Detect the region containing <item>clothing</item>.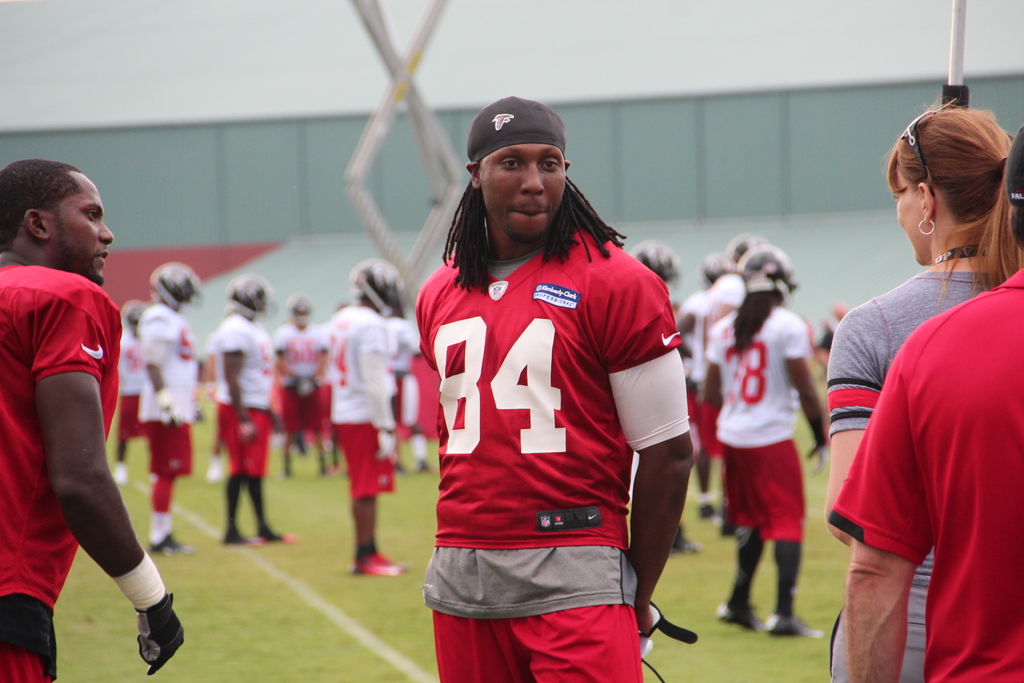
[820,259,1005,682].
